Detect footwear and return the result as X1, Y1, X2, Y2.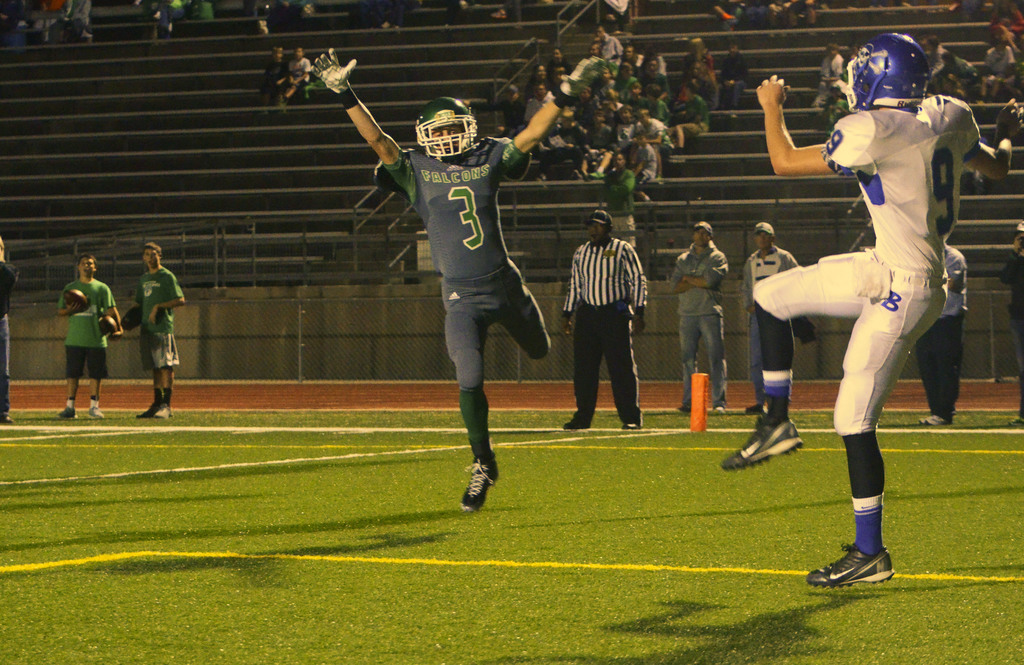
708, 405, 728, 414.
